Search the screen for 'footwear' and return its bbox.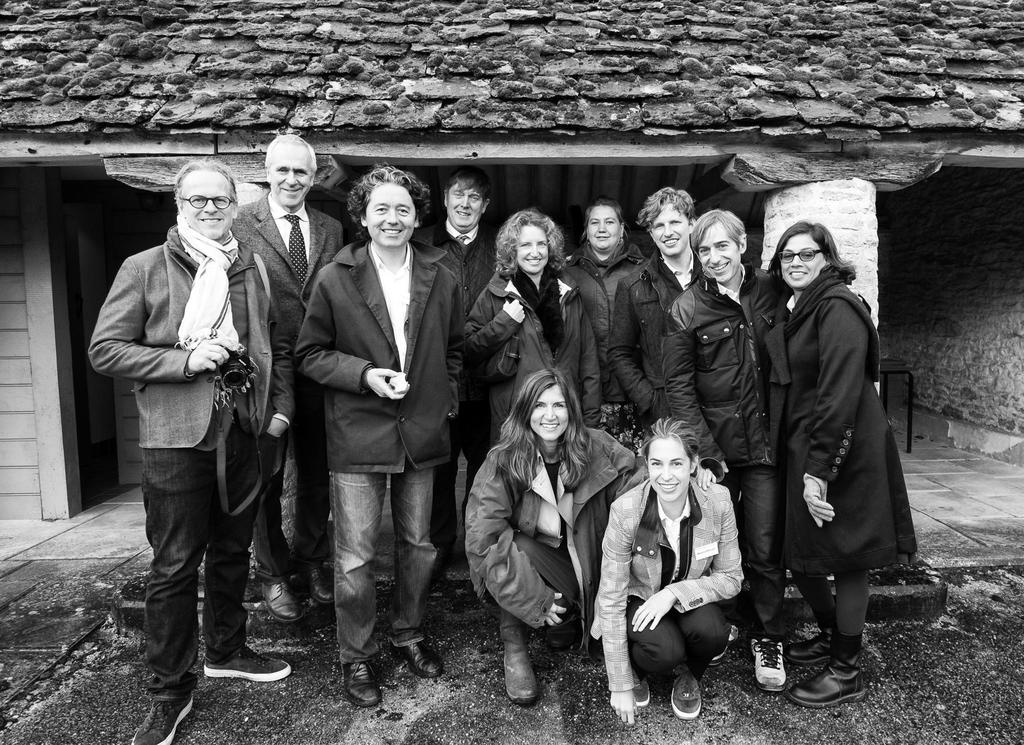
Found: x1=672, y1=665, x2=703, y2=720.
